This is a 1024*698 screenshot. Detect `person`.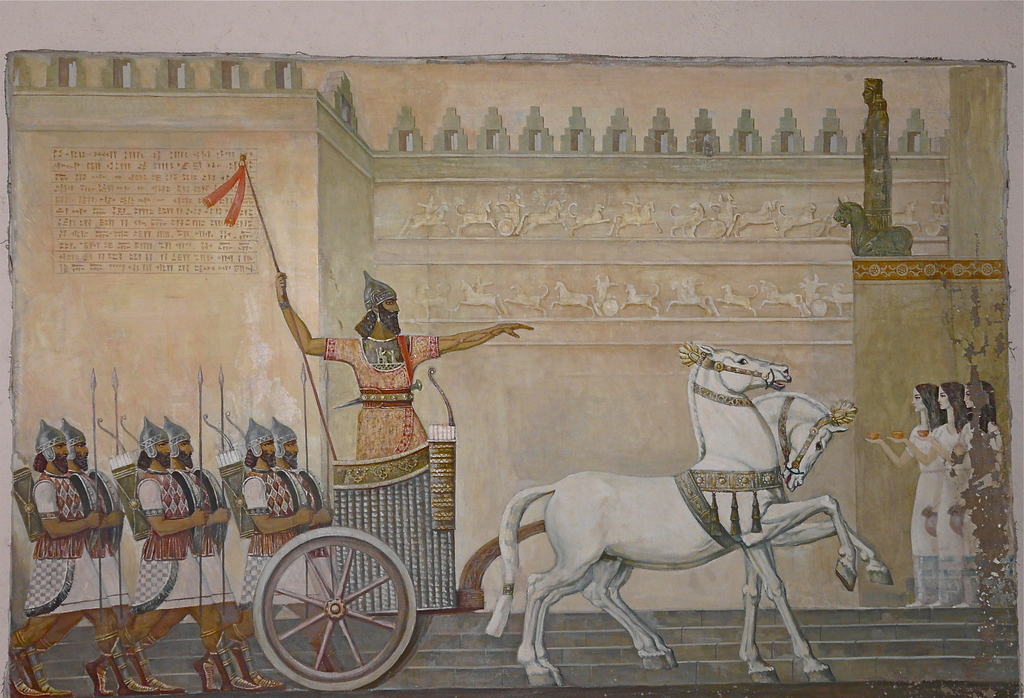
<bbox>65, 425, 154, 697</bbox>.
